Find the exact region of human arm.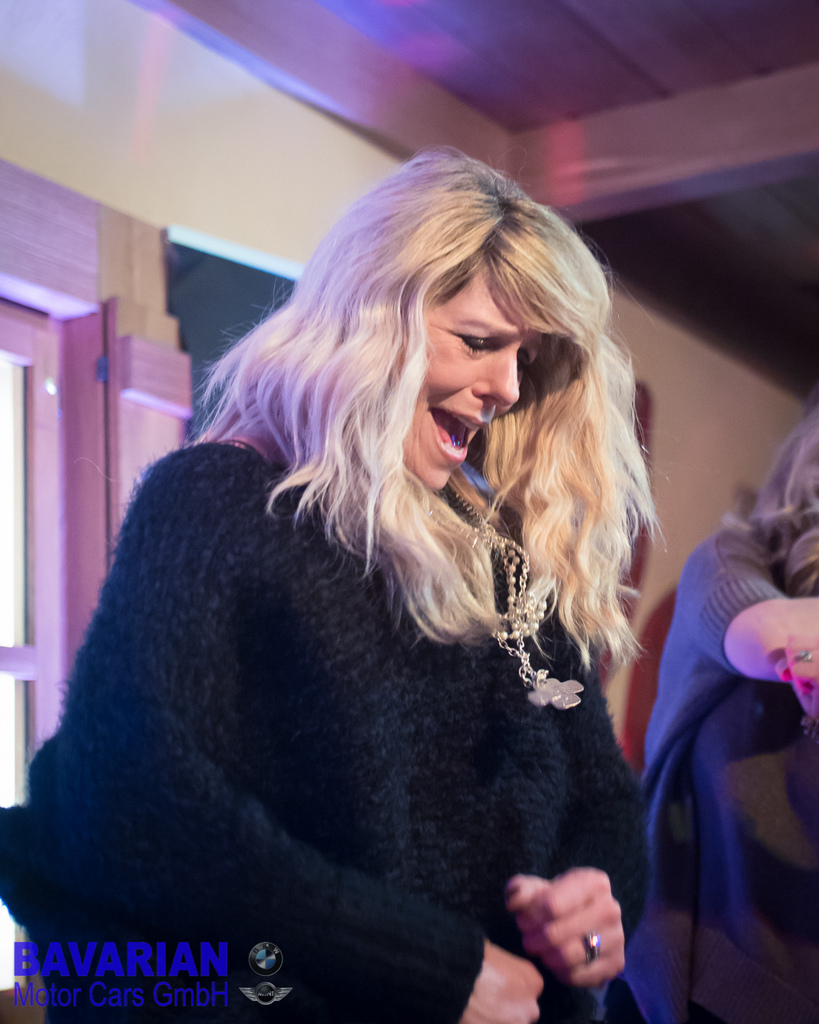
Exact region: pyautogui.locateOnScreen(692, 527, 818, 686).
